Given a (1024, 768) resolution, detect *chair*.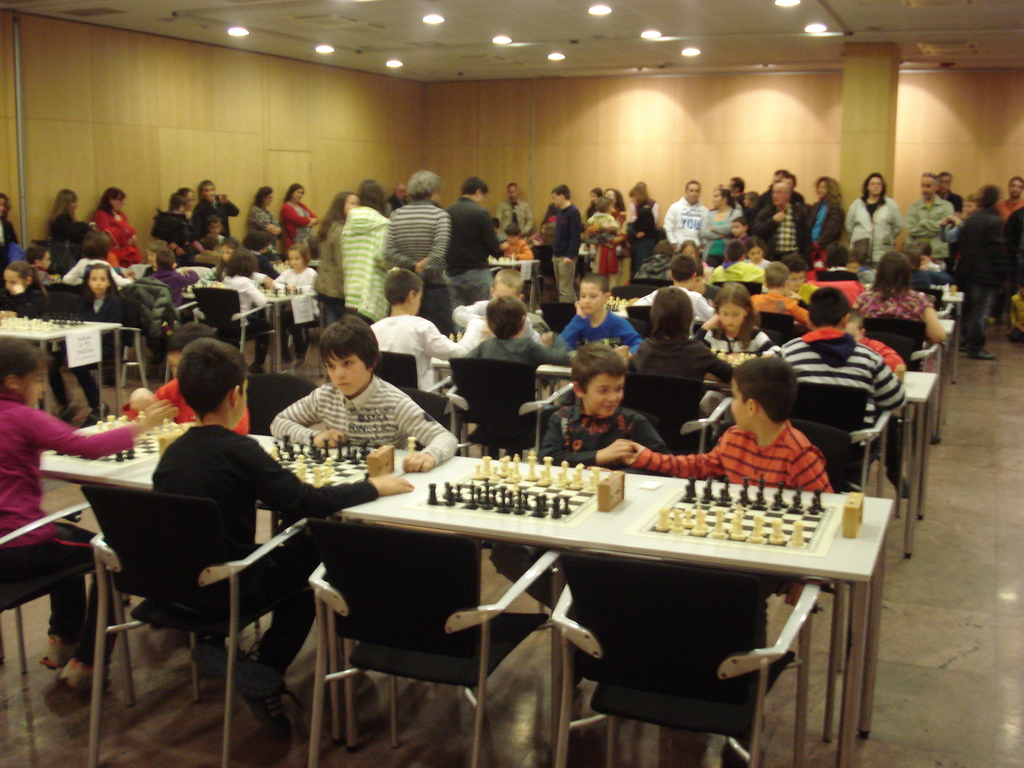
x1=390 y1=381 x2=446 y2=425.
